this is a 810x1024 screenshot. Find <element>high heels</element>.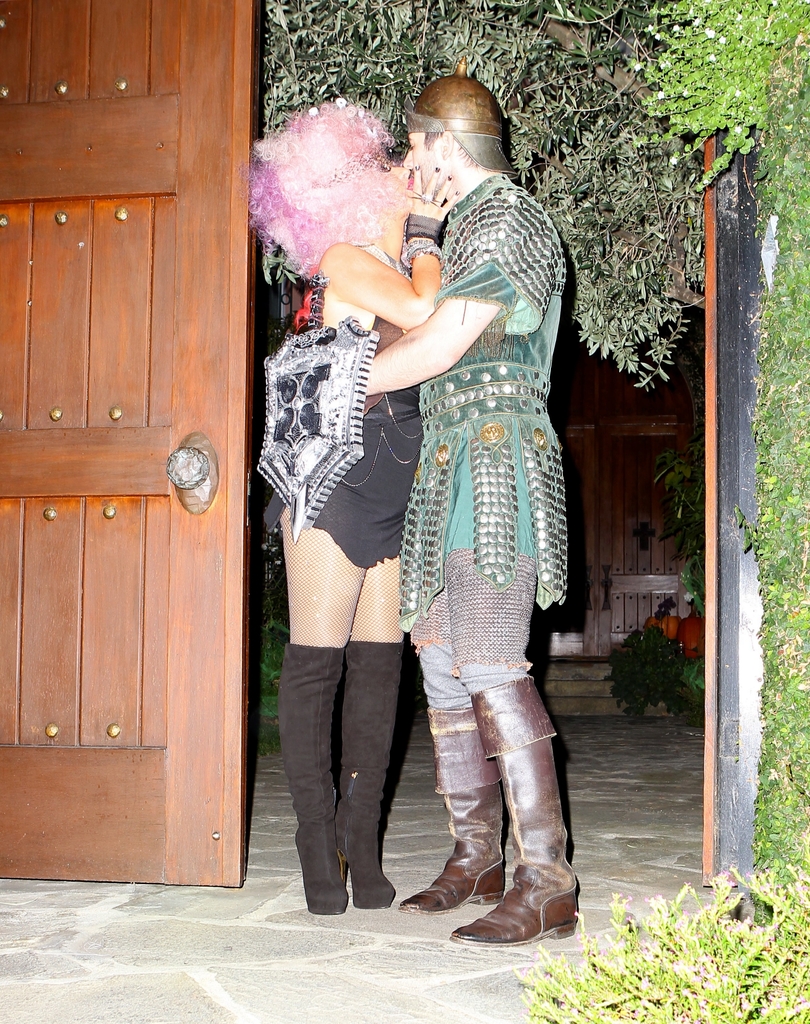
Bounding box: Rect(277, 639, 344, 912).
